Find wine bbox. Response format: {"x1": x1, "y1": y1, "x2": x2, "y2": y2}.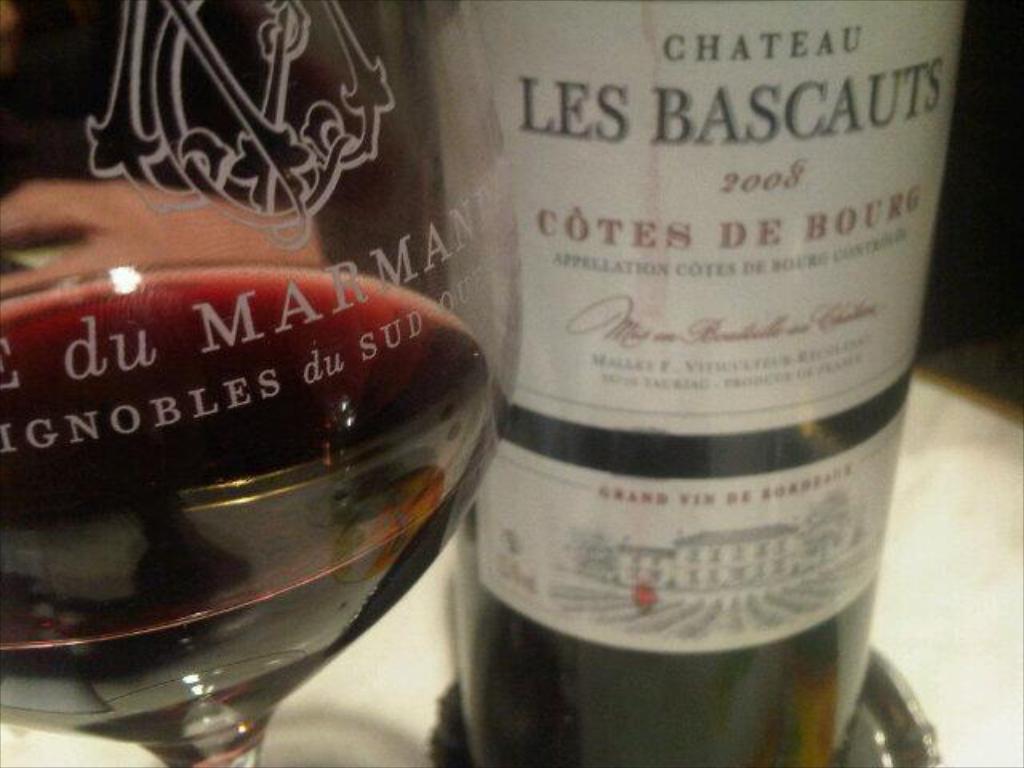
{"x1": 0, "y1": 258, "x2": 498, "y2": 755}.
